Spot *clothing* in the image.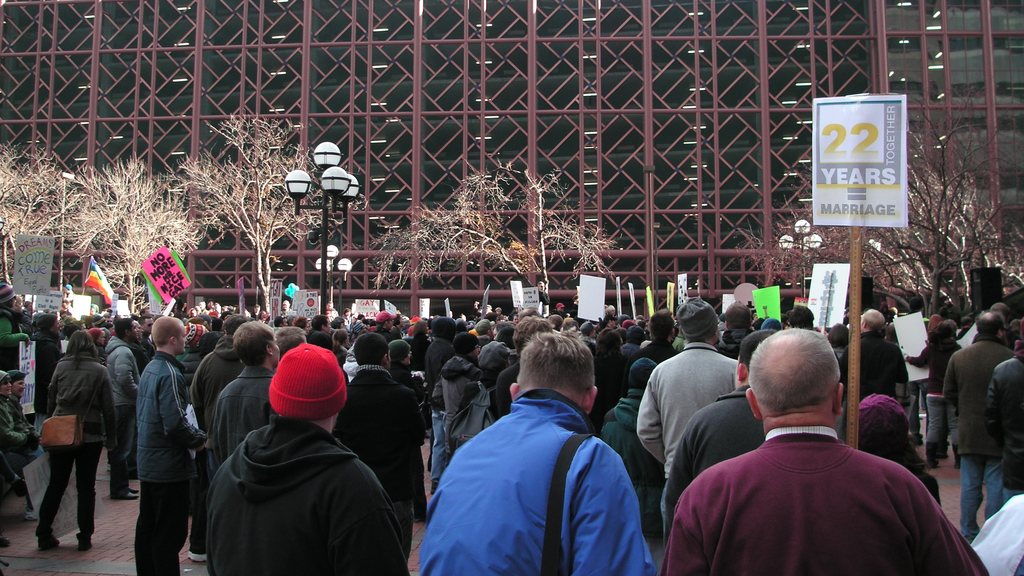
*clothing* found at region(0, 315, 33, 361).
